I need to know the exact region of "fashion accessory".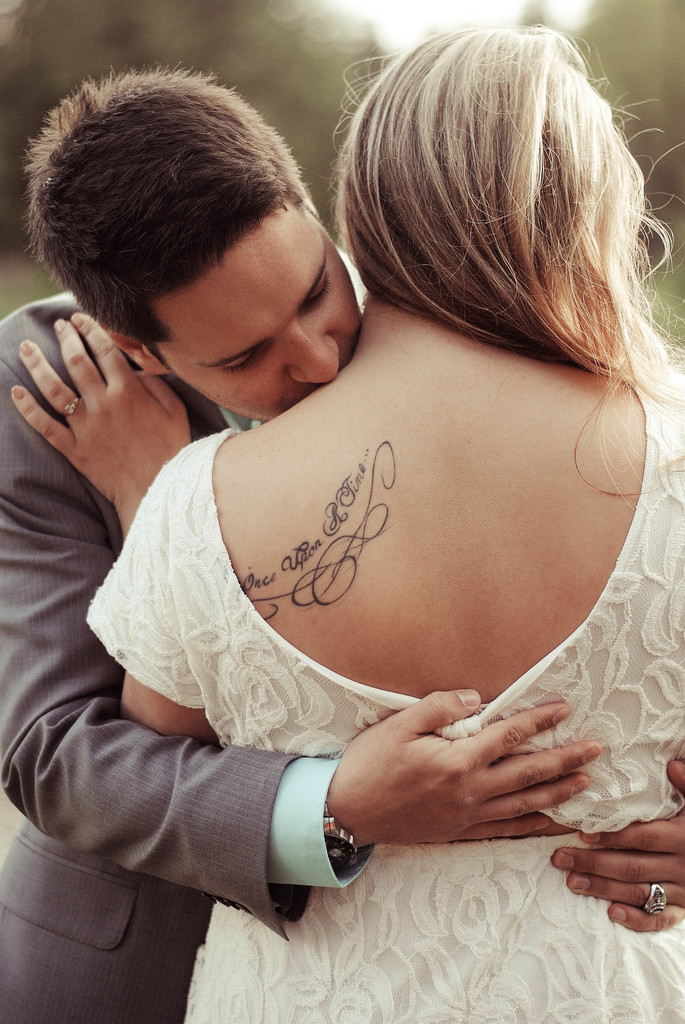
Region: 642:877:669:916.
